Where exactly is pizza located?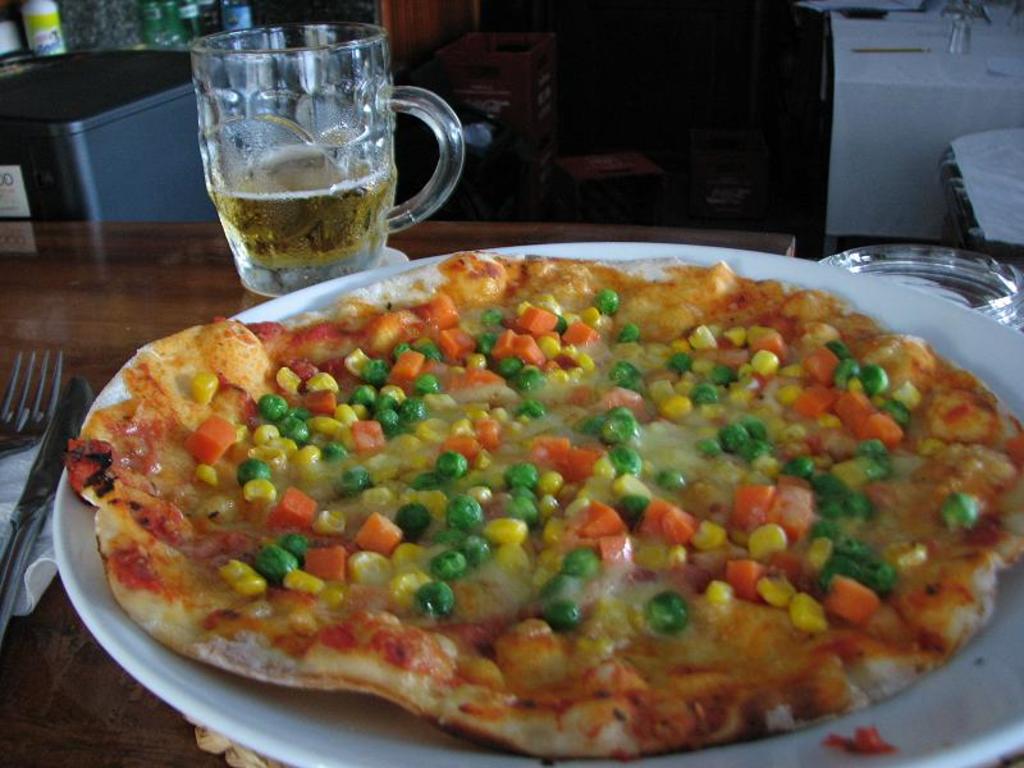
Its bounding box is <bbox>54, 260, 1023, 767</bbox>.
